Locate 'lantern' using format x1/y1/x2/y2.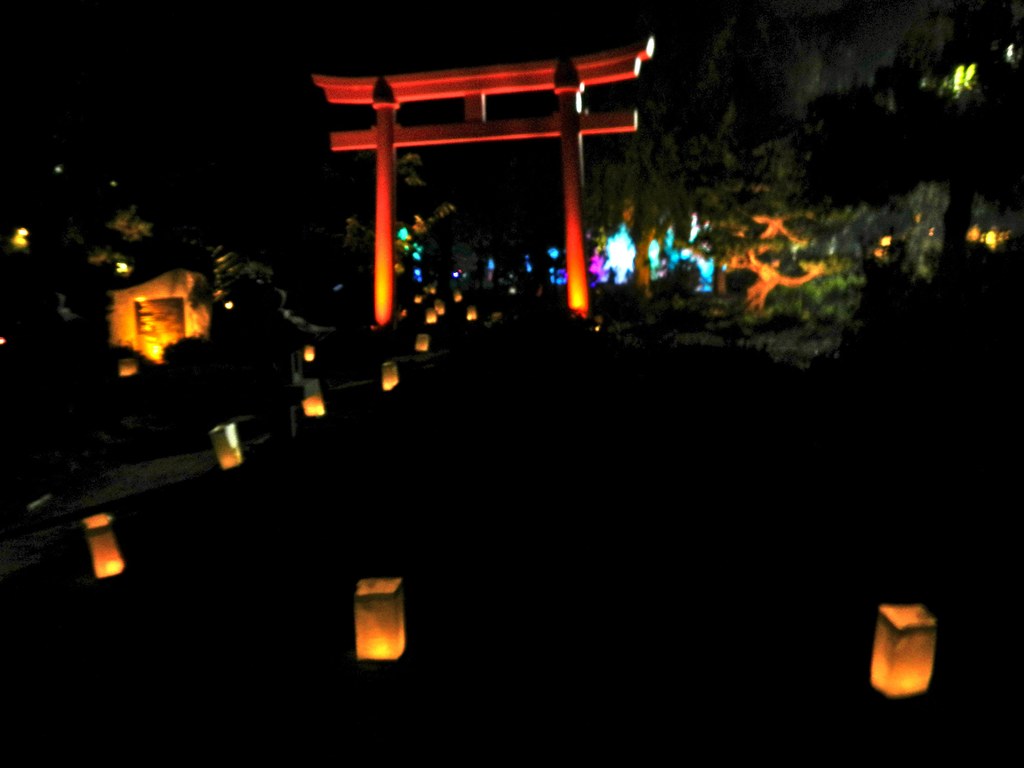
352/579/404/667.
